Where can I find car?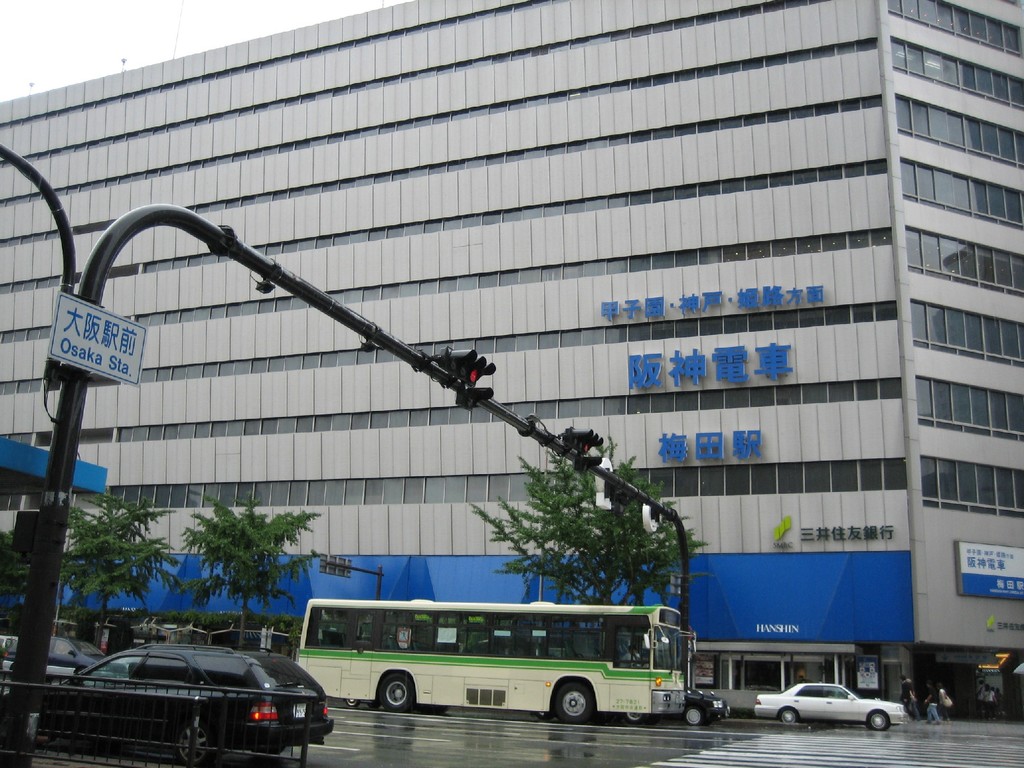
You can find it at [x1=36, y1=636, x2=343, y2=755].
